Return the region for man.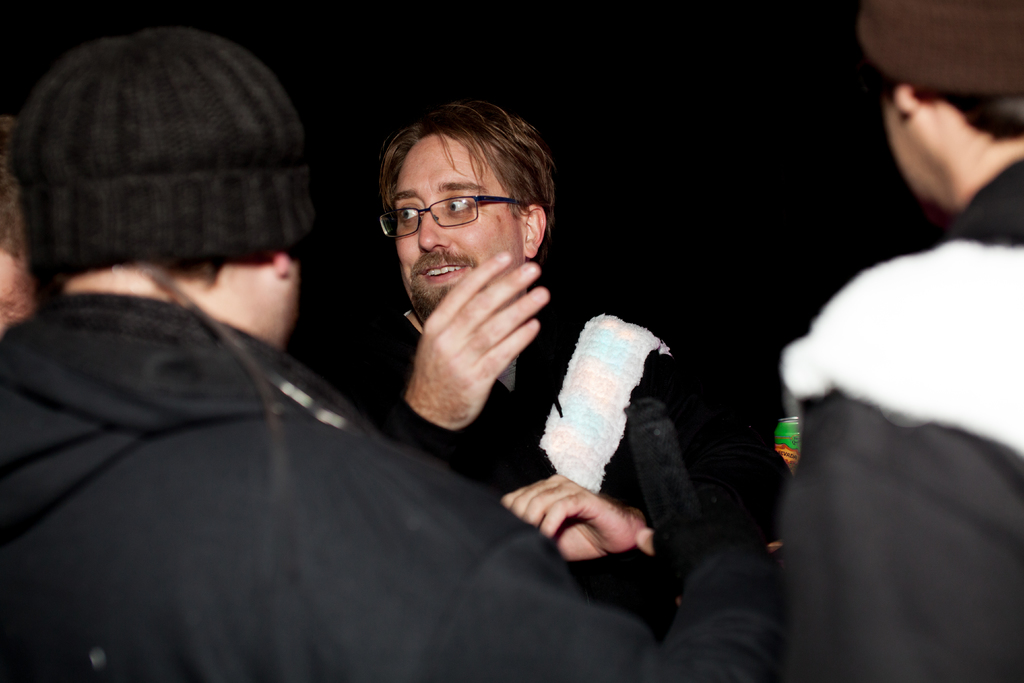
<region>344, 90, 714, 605</region>.
